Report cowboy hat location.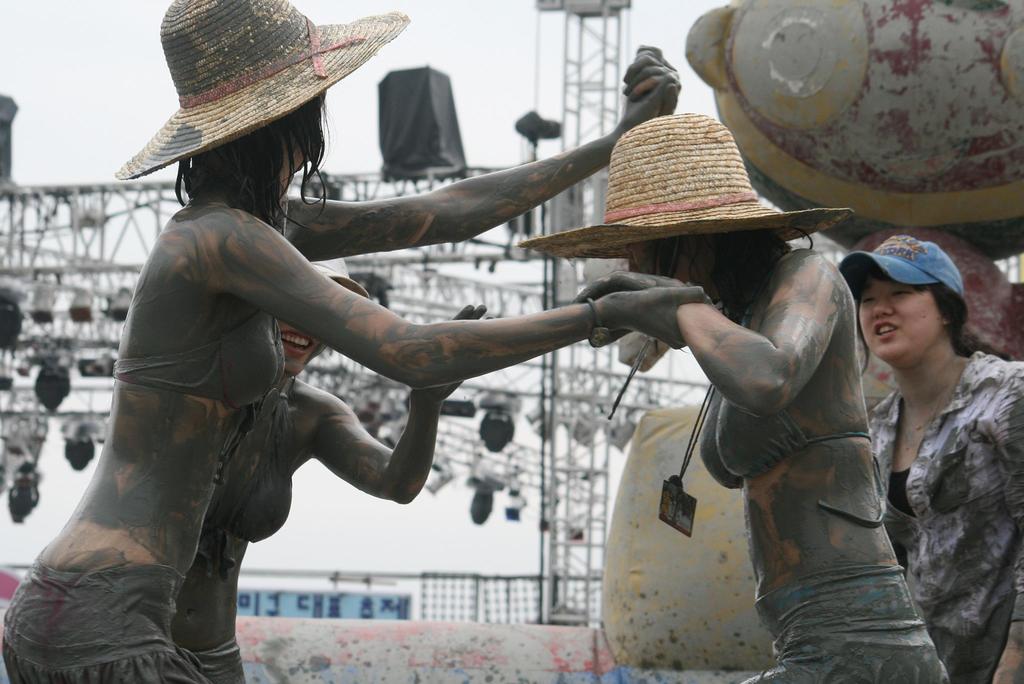
Report: left=529, top=110, right=856, bottom=247.
